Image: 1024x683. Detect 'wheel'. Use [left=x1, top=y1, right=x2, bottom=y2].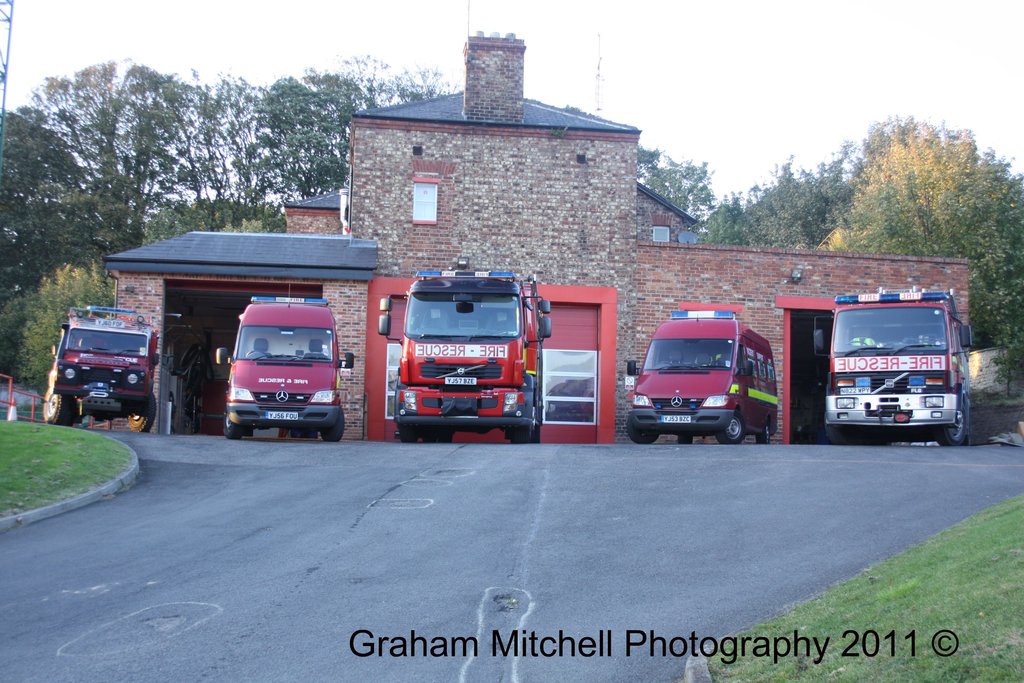
[left=321, top=407, right=348, bottom=442].
